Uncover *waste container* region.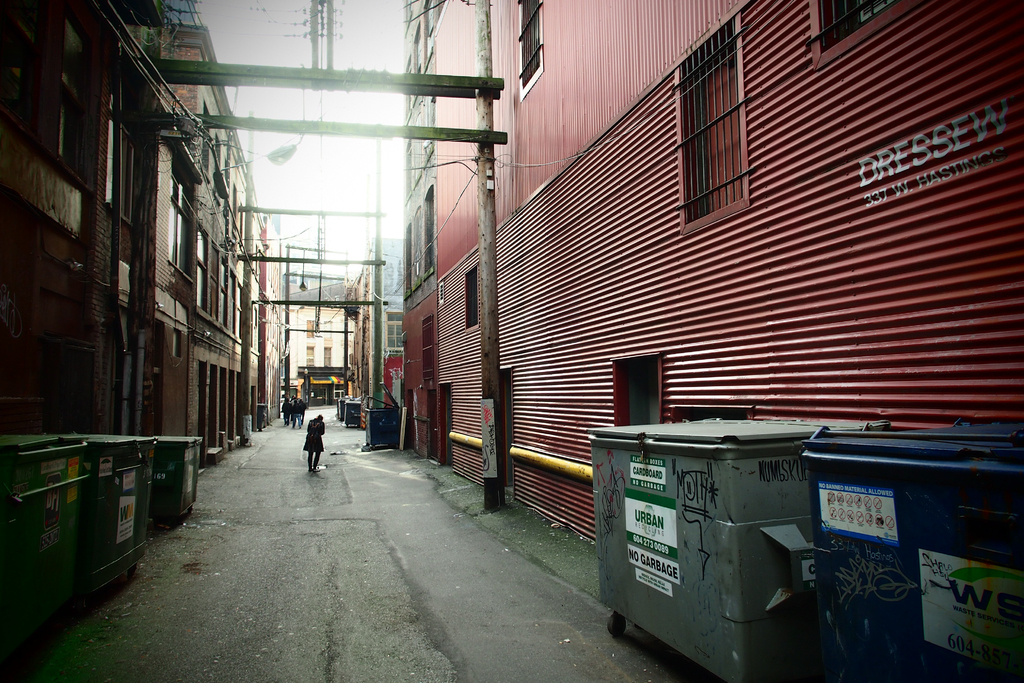
Uncovered: [160, 424, 206, 531].
